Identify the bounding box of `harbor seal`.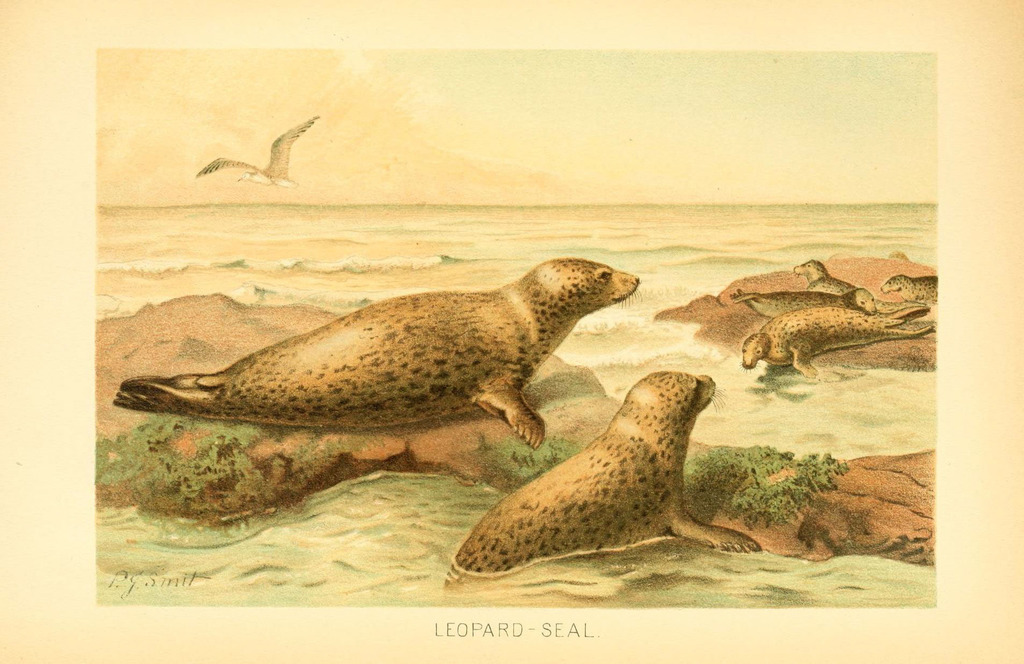
box(456, 368, 757, 574).
